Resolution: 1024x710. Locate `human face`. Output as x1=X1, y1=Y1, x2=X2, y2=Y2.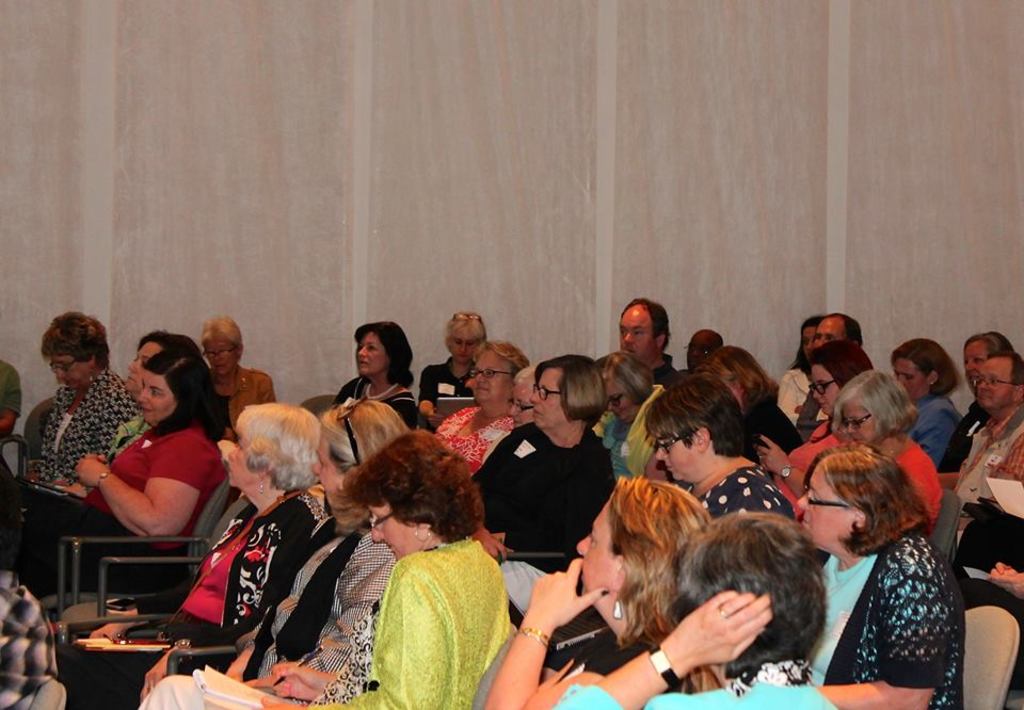
x1=577, y1=496, x2=612, y2=601.
